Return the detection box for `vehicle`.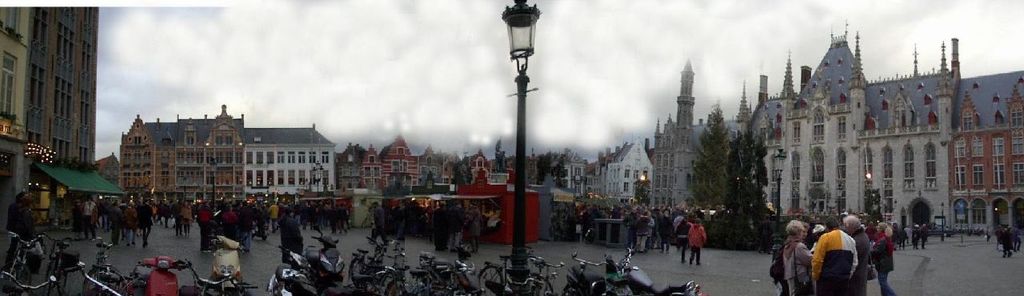
select_region(299, 235, 346, 290).
